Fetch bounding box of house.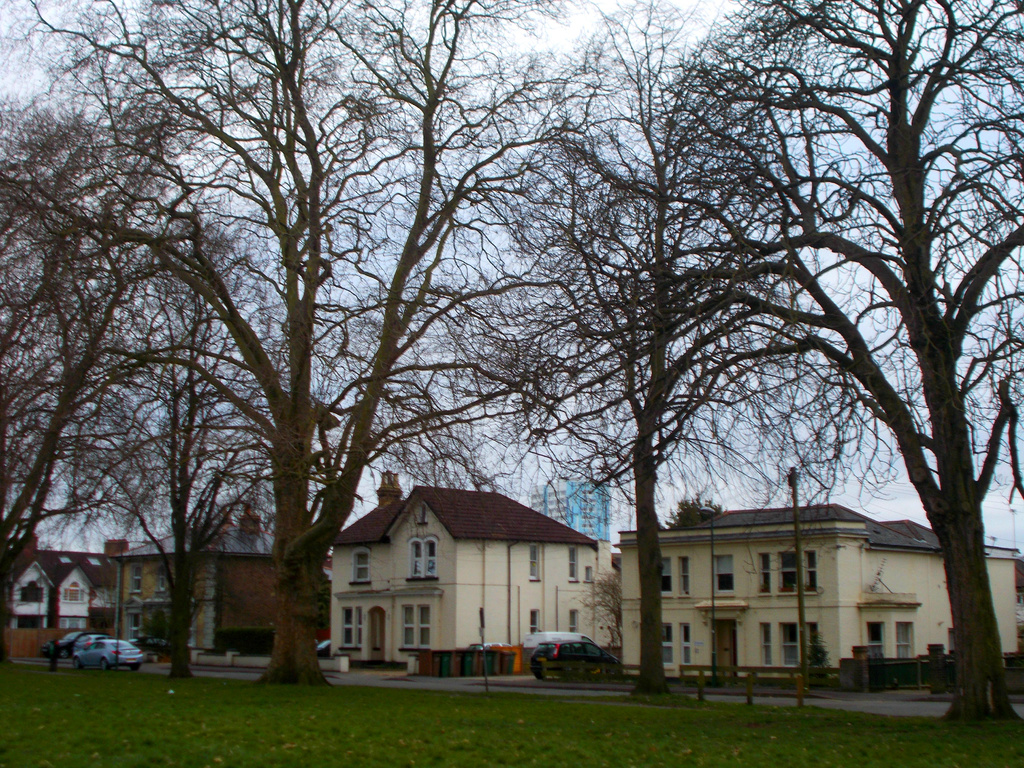
Bbox: bbox=(313, 486, 659, 684).
